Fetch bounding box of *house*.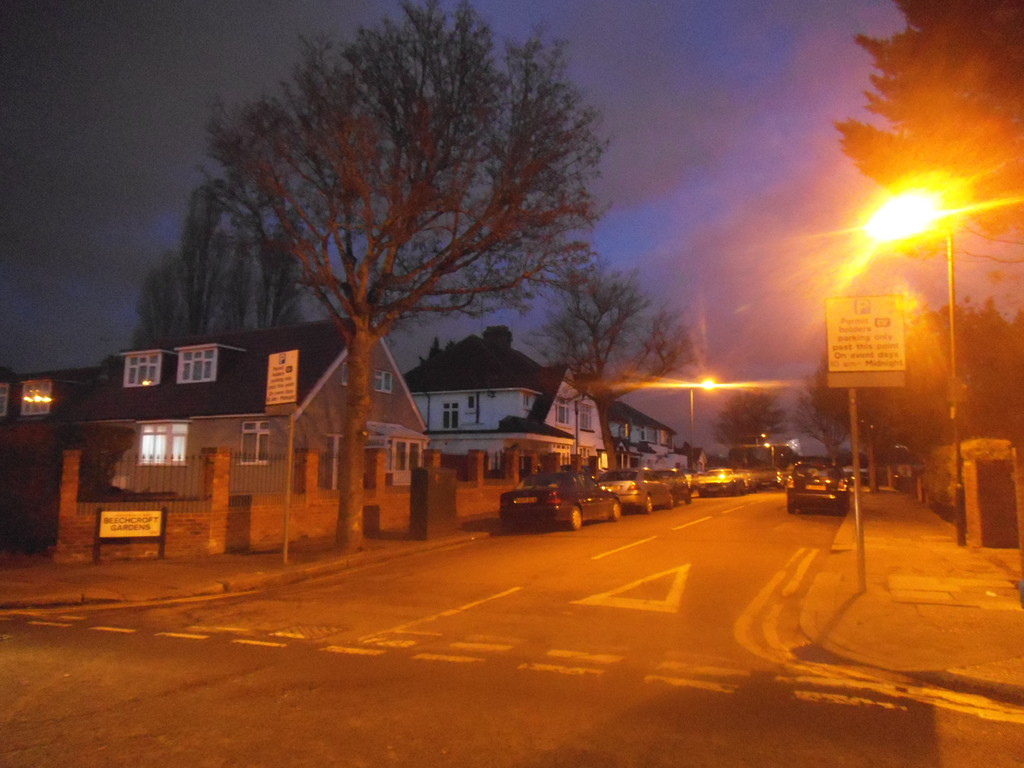
Bbox: bbox=(0, 319, 435, 564).
